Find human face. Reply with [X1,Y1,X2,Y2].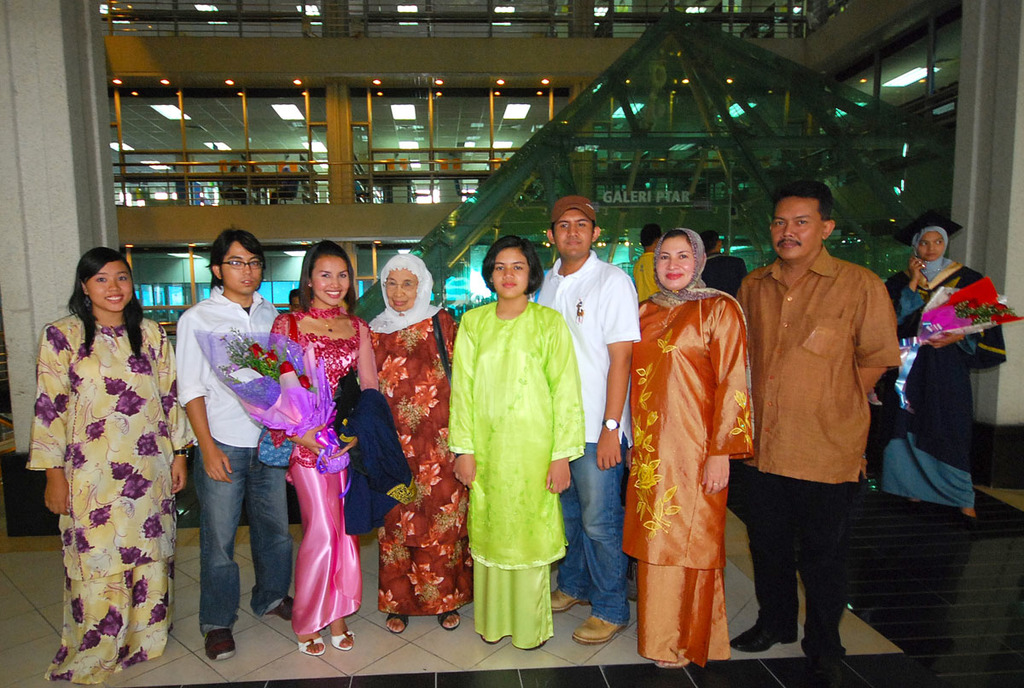
[916,226,946,262].
